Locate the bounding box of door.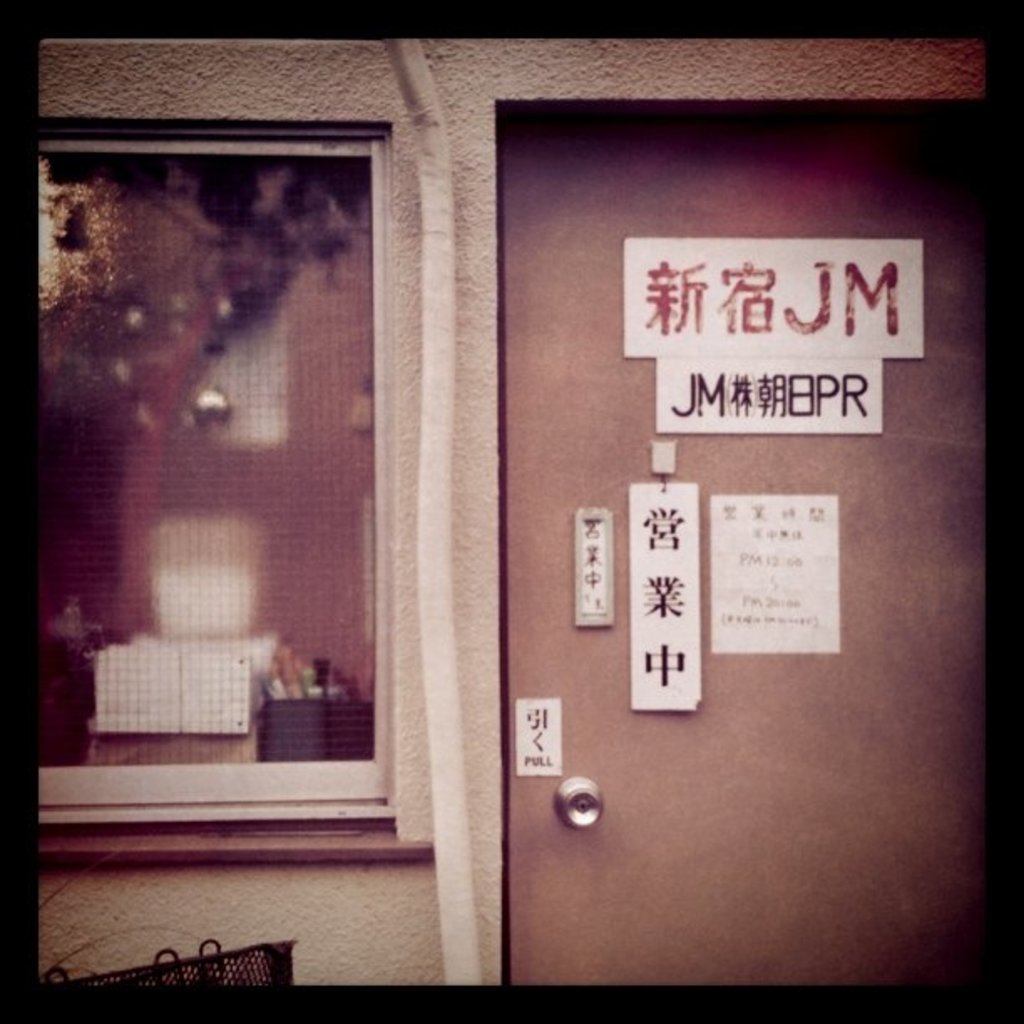
Bounding box: bbox=[497, 109, 982, 986].
